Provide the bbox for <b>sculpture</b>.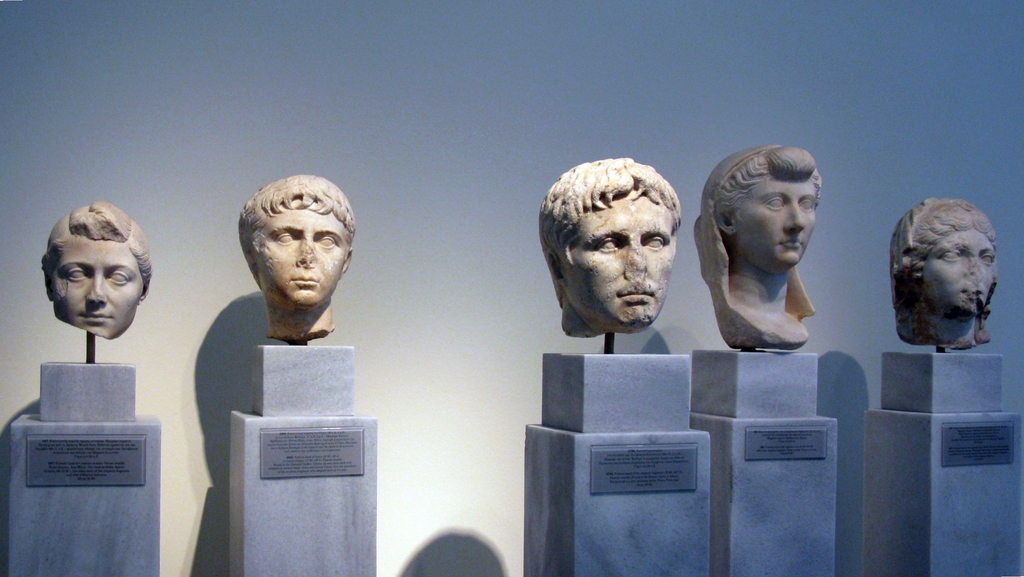
x1=880 y1=187 x2=1004 y2=350.
